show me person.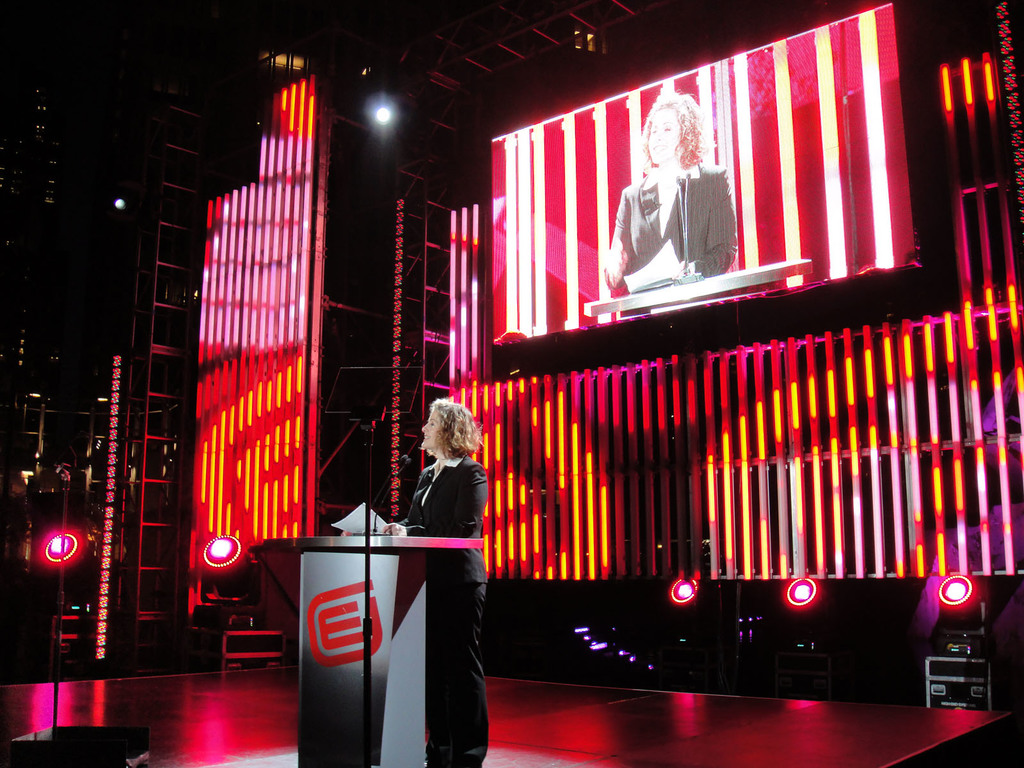
person is here: Rect(607, 88, 738, 288).
